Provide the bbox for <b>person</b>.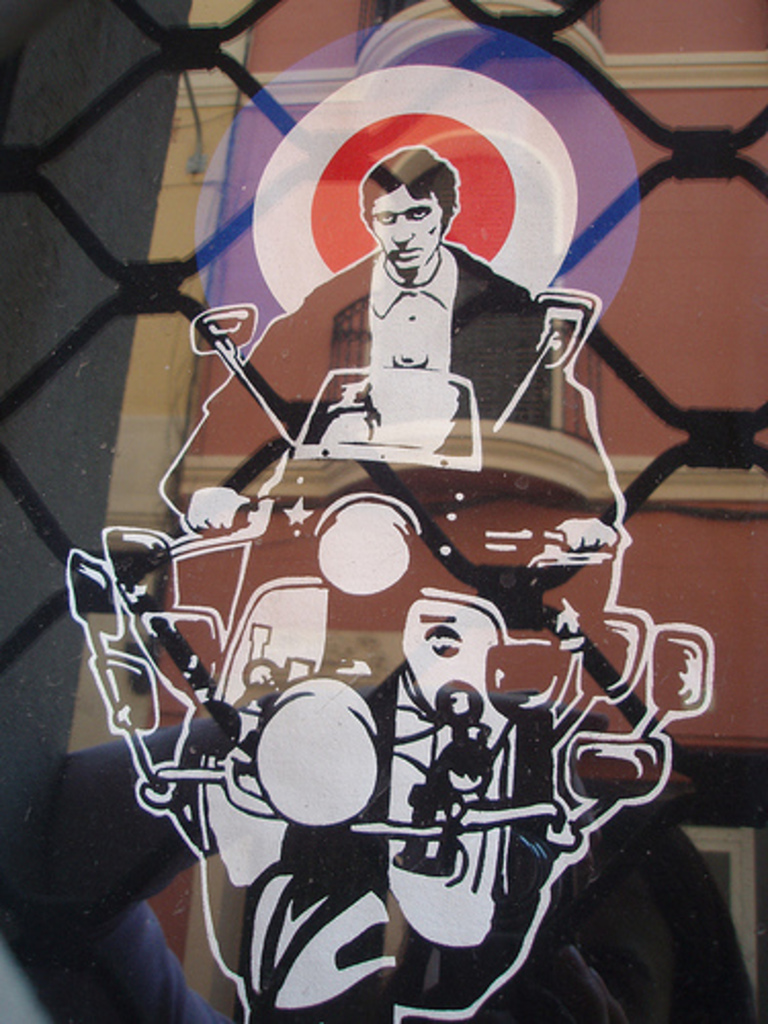
detection(283, 119, 535, 477).
